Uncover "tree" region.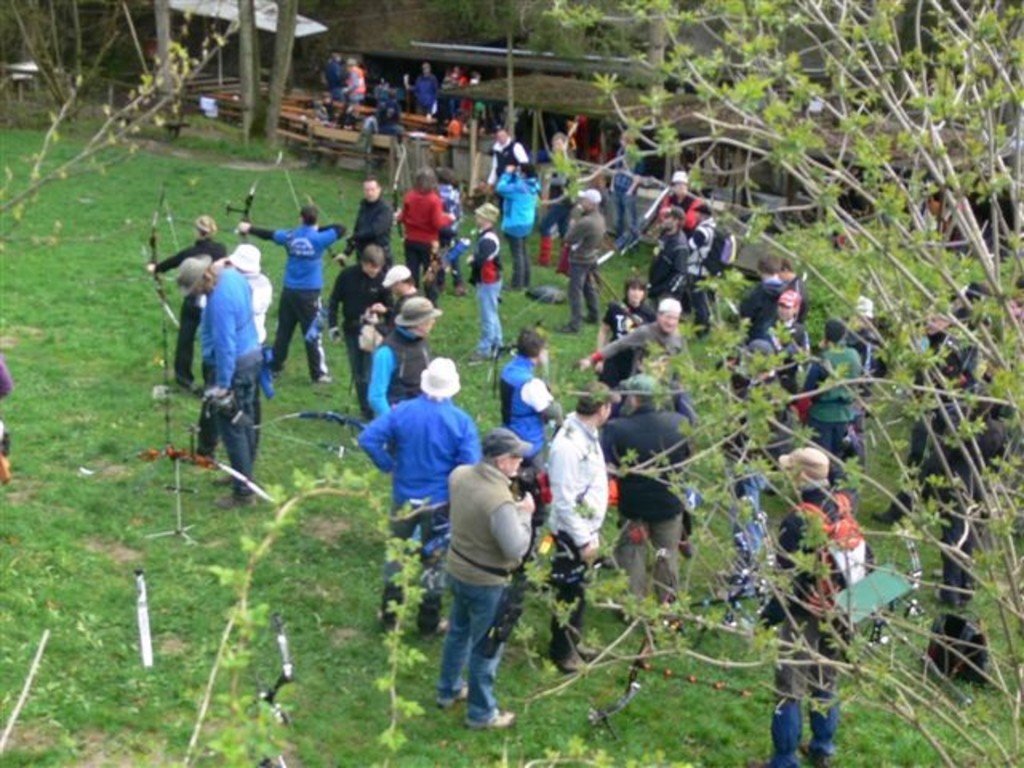
Uncovered: select_region(515, 0, 1022, 766).
